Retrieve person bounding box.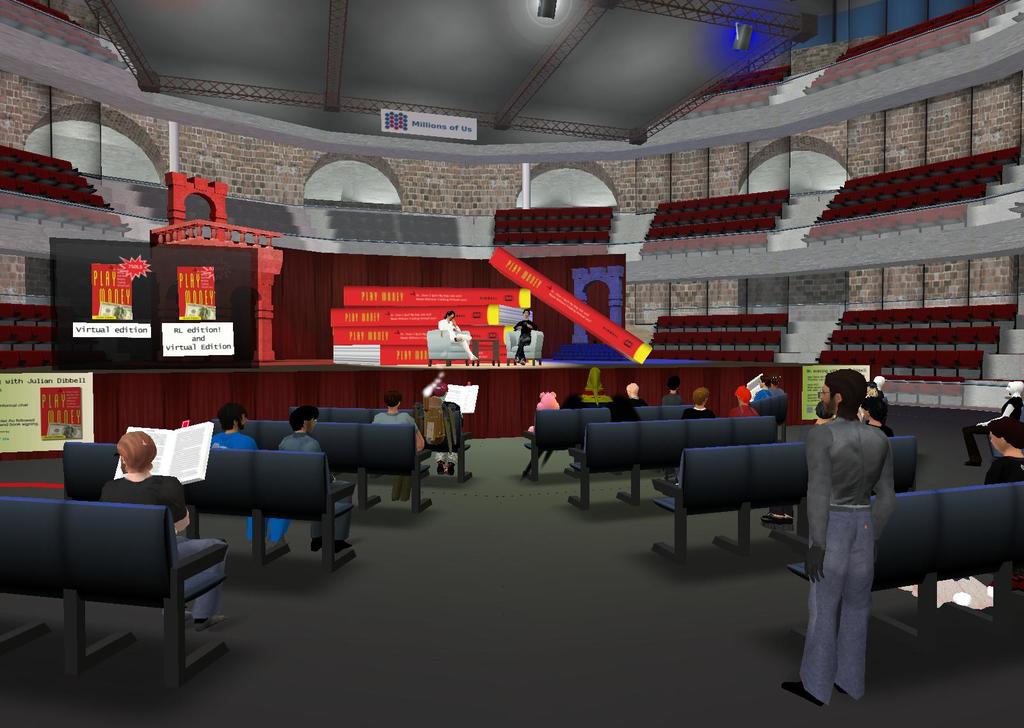
Bounding box: {"left": 776, "top": 367, "right": 897, "bottom": 709}.
